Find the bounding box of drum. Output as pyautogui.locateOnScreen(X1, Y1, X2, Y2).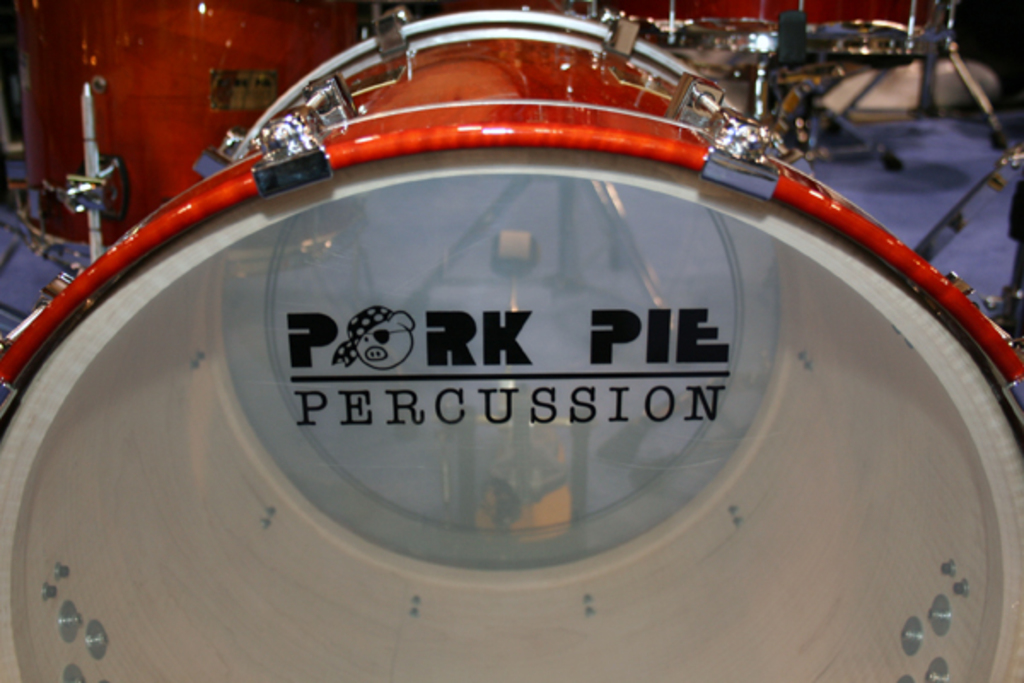
pyautogui.locateOnScreen(0, 9, 1022, 681).
